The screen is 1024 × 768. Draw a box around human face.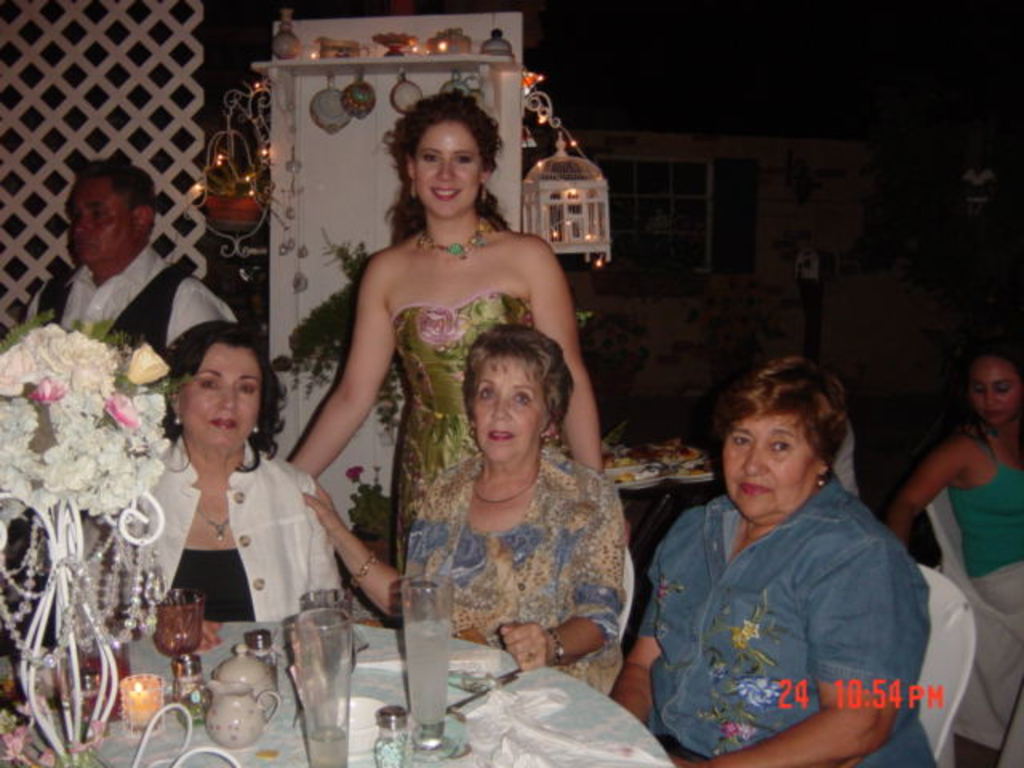
722:416:813:525.
